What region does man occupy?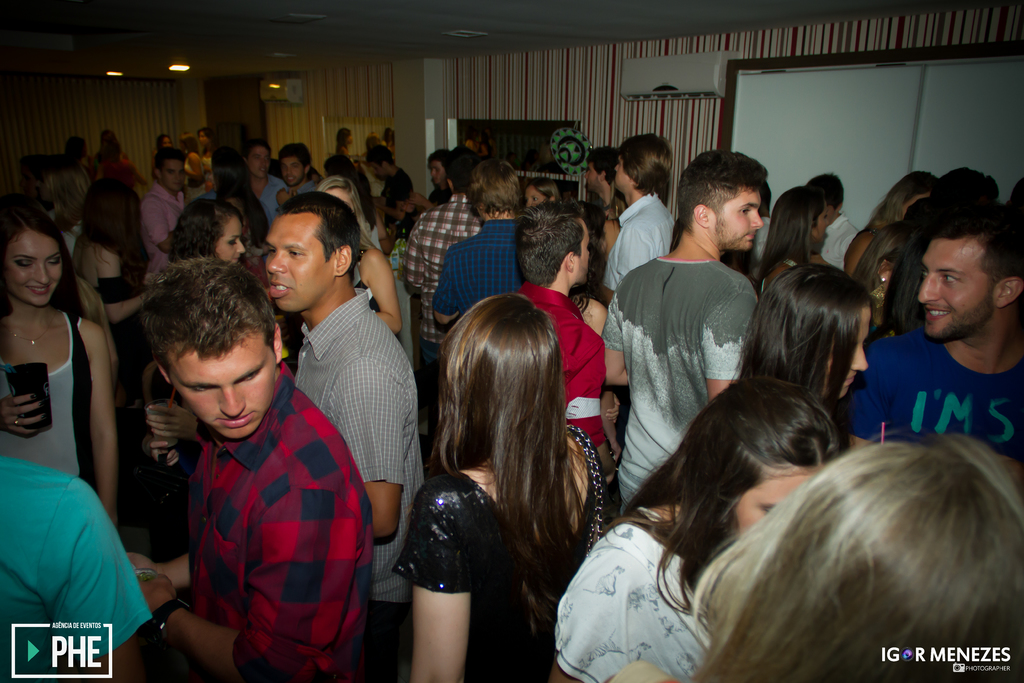
x1=278 y1=144 x2=316 y2=195.
